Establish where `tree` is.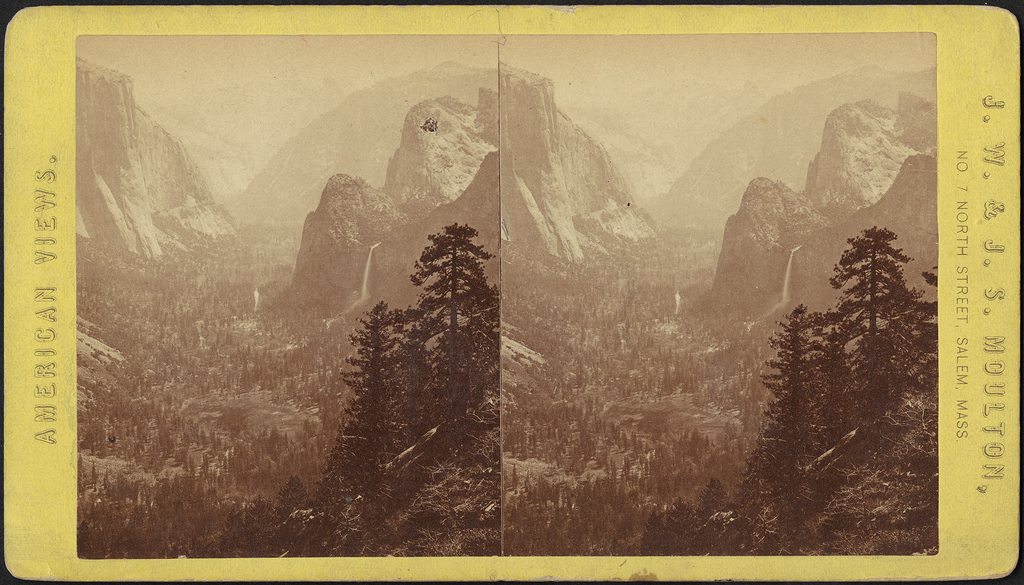
Established at (394,323,447,439).
